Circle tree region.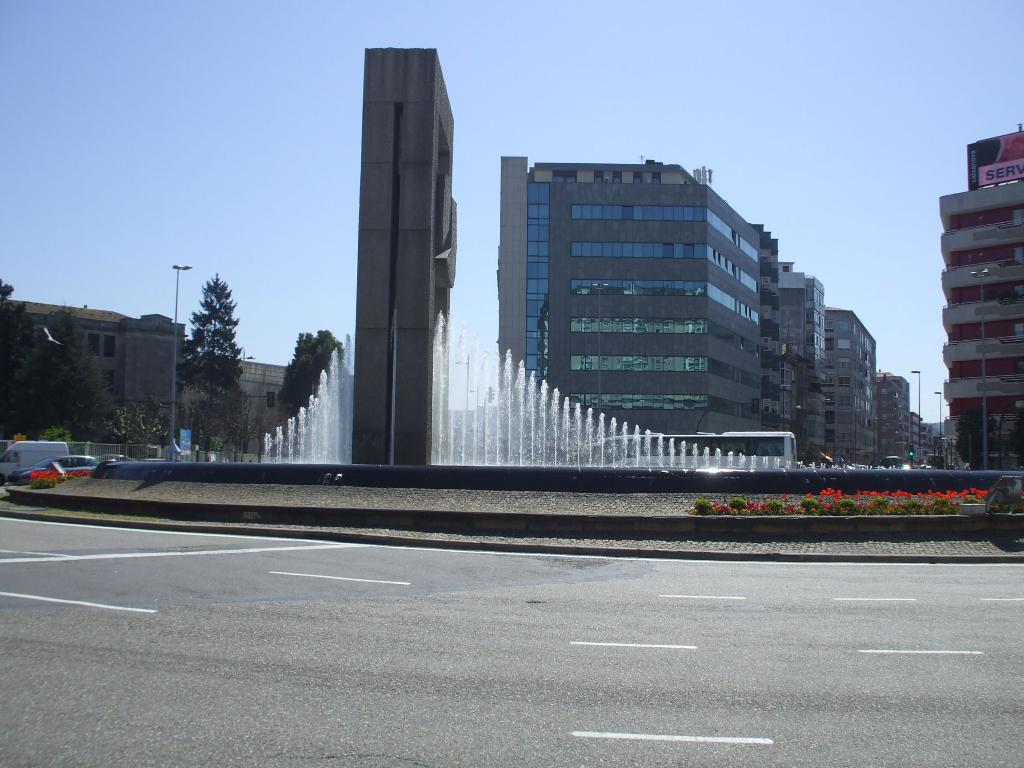
Region: crop(169, 272, 253, 451).
